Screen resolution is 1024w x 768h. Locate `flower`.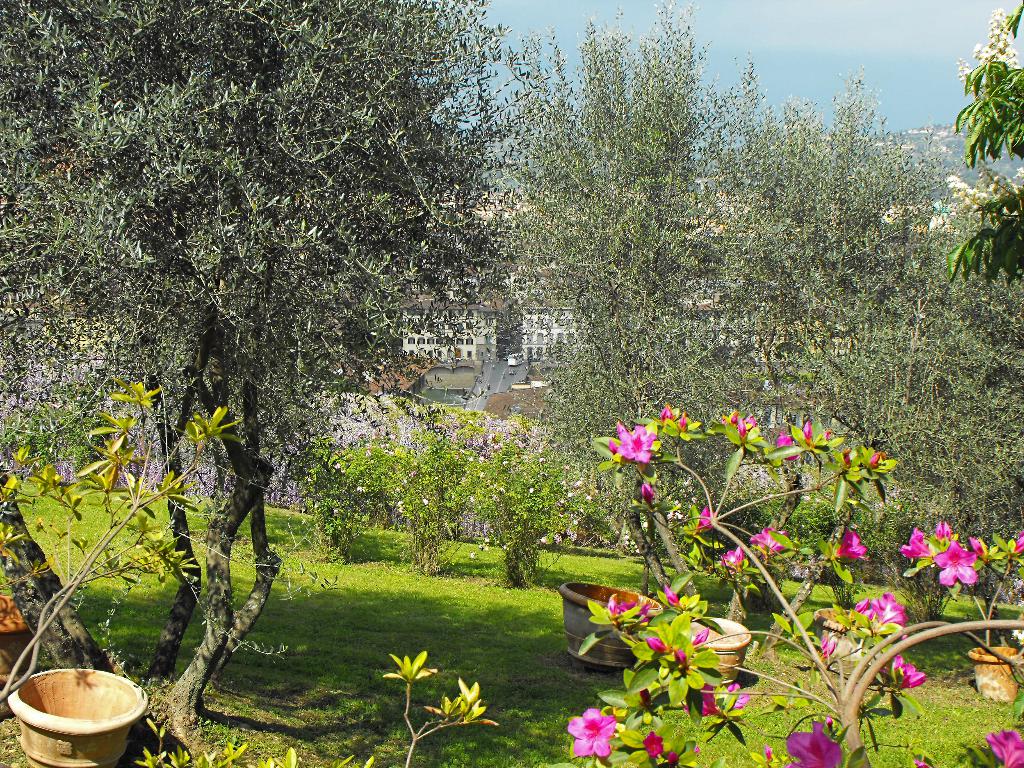
BBox(863, 594, 910, 630).
